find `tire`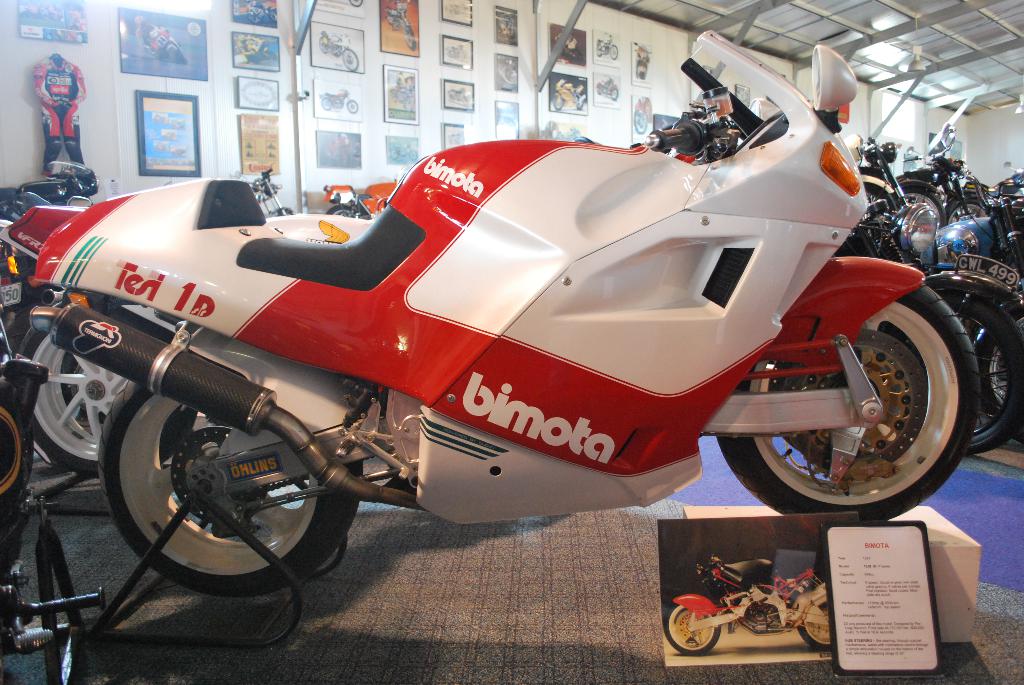
(x1=106, y1=381, x2=357, y2=594)
